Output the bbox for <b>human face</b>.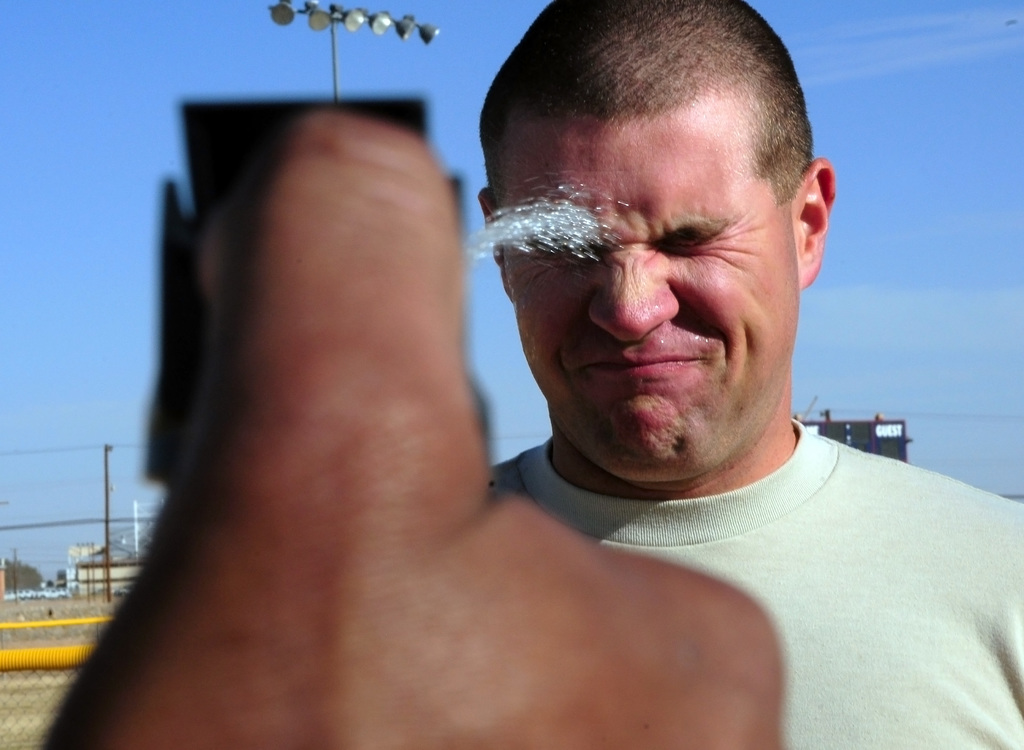
{"x1": 511, "y1": 123, "x2": 799, "y2": 485}.
